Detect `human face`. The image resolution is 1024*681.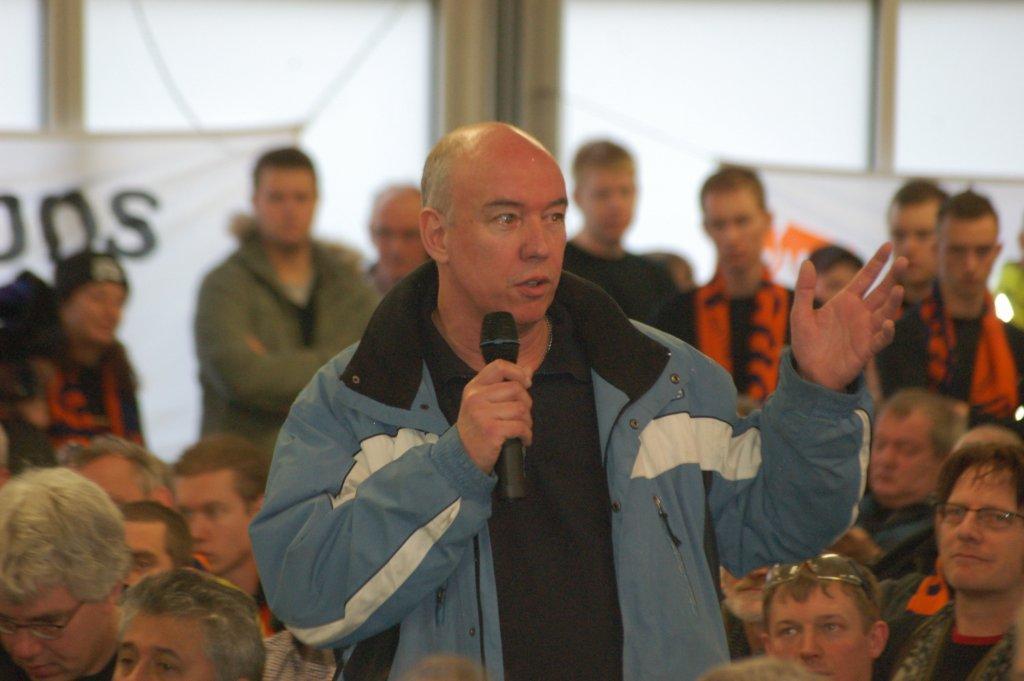
l=577, t=170, r=630, b=244.
